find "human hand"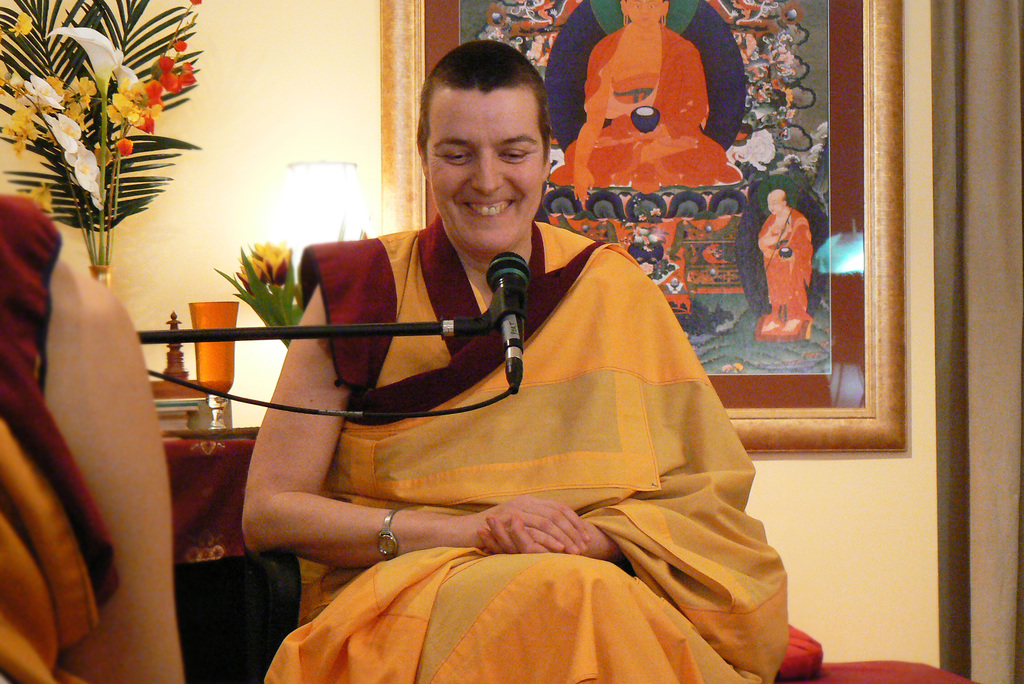
rect(573, 168, 593, 204)
